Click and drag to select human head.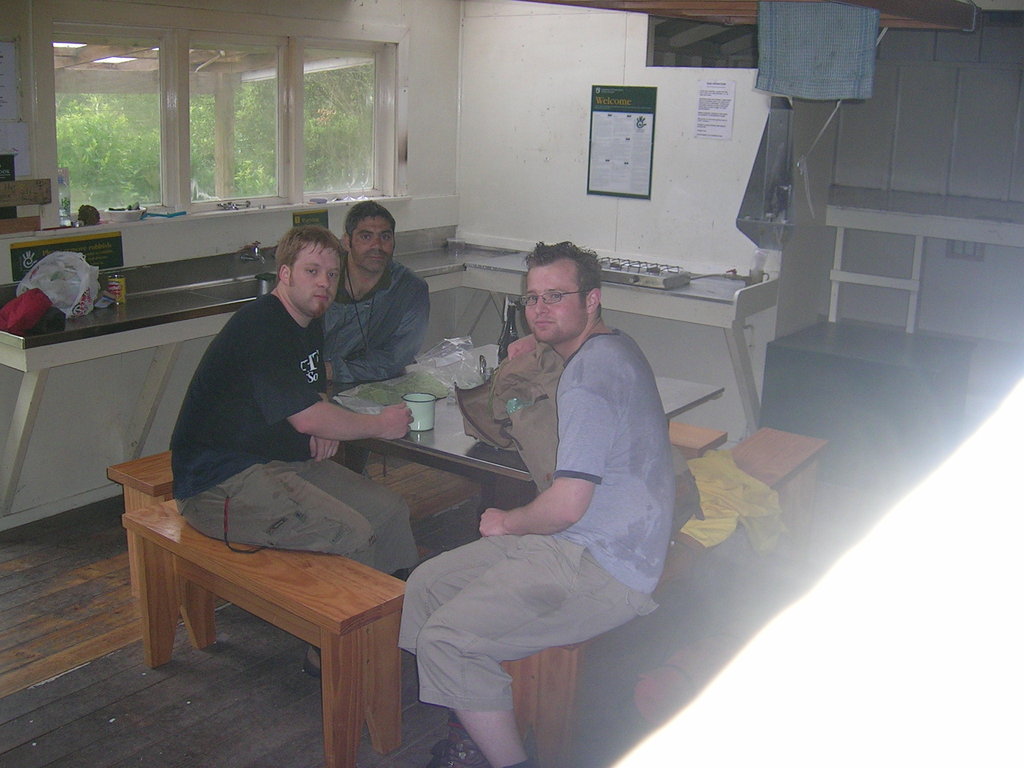
Selection: <bbox>337, 195, 399, 277</bbox>.
